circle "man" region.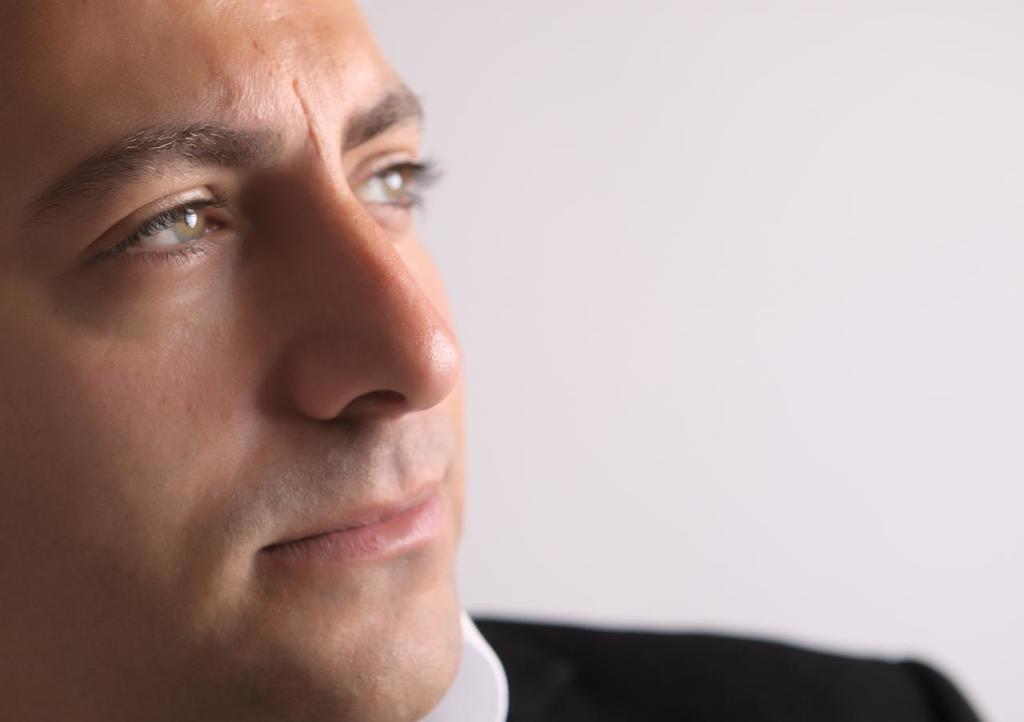
Region: {"left": 0, "top": 0, "right": 974, "bottom": 721}.
